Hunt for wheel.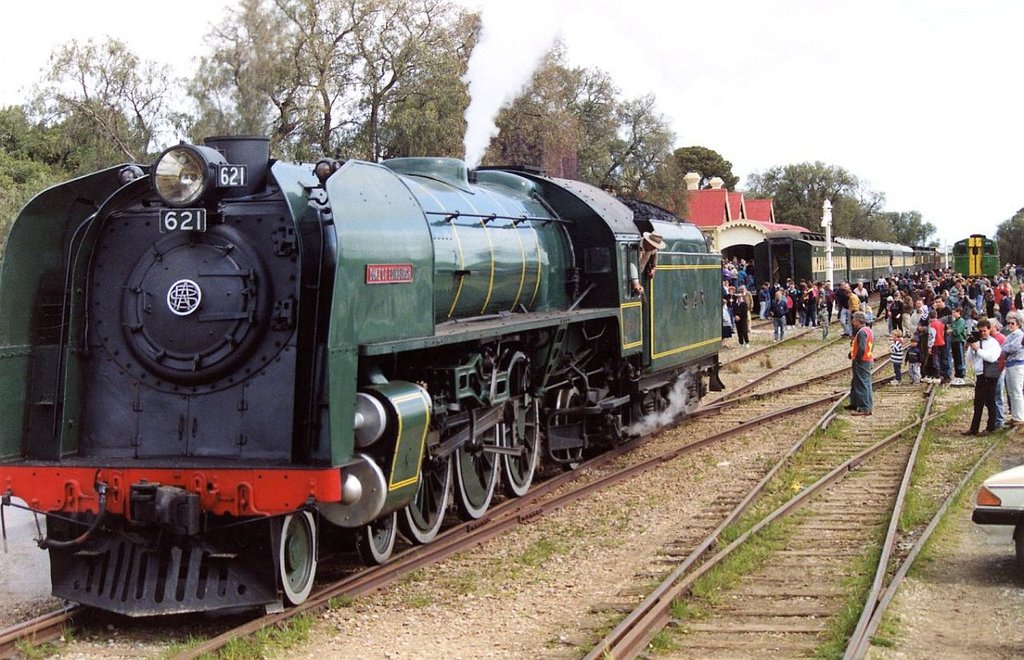
Hunted down at crop(556, 391, 591, 472).
